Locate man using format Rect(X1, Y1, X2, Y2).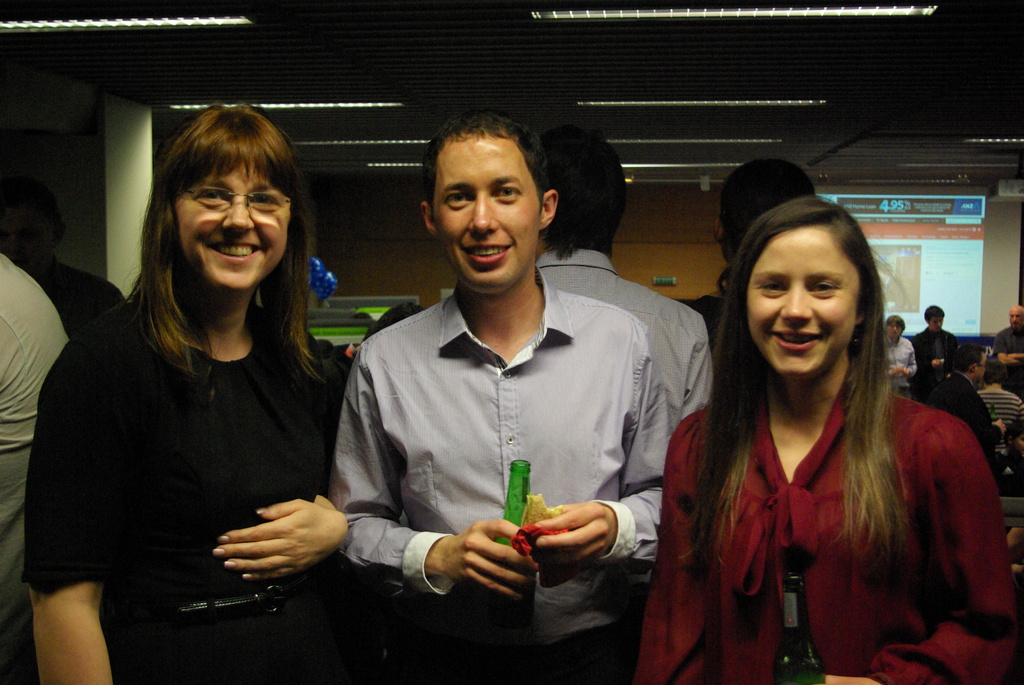
Rect(988, 308, 1023, 391).
